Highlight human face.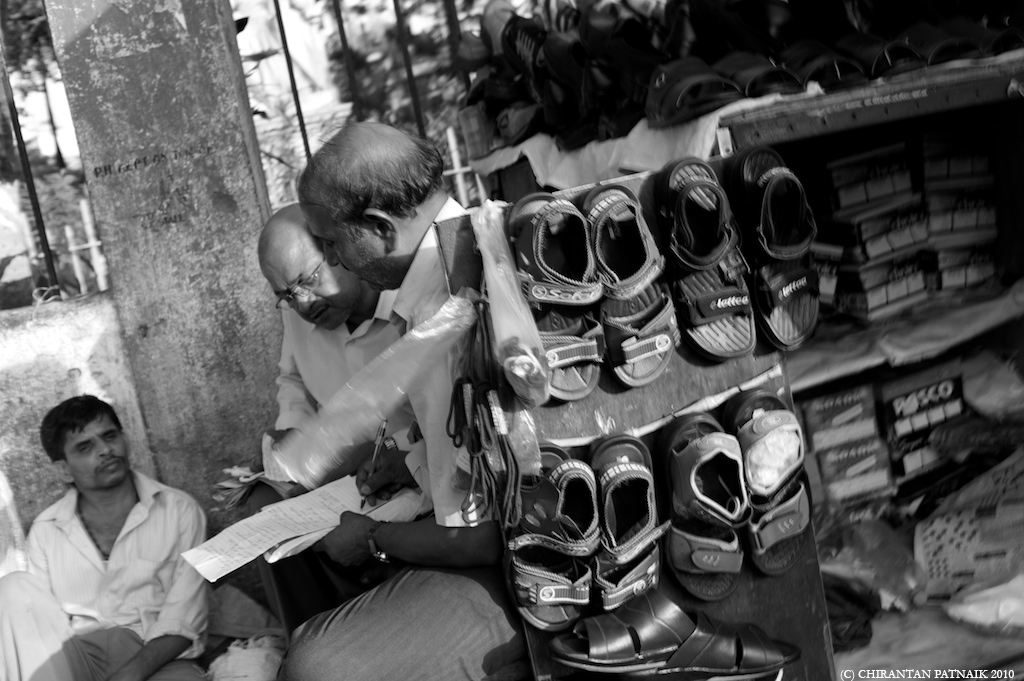
Highlighted region: 308/202/385/297.
